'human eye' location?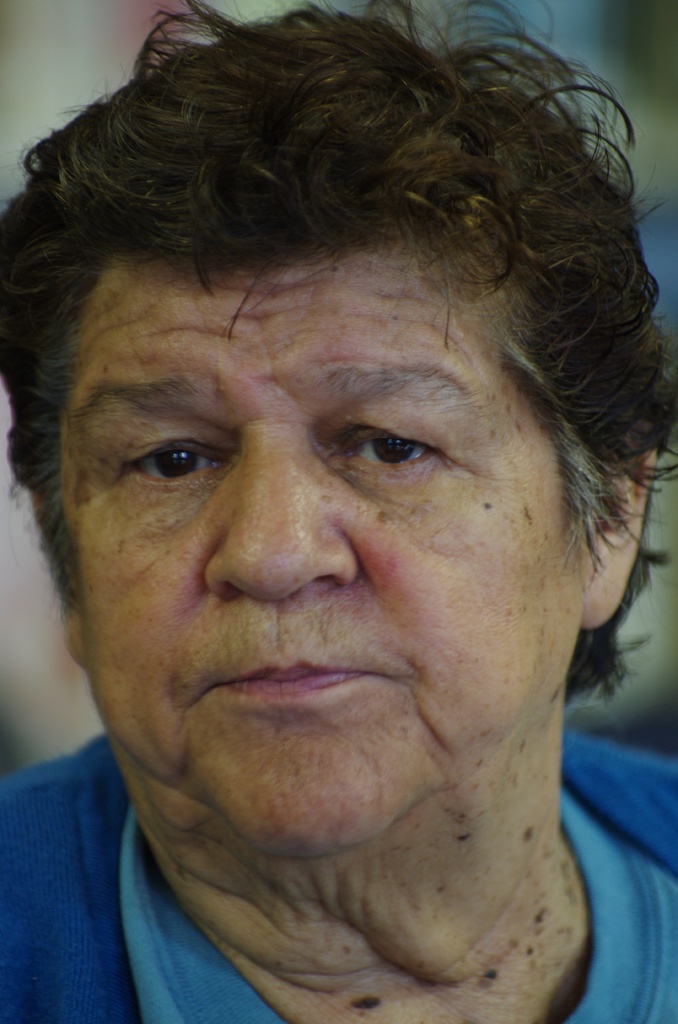
(left=325, top=420, right=447, bottom=487)
